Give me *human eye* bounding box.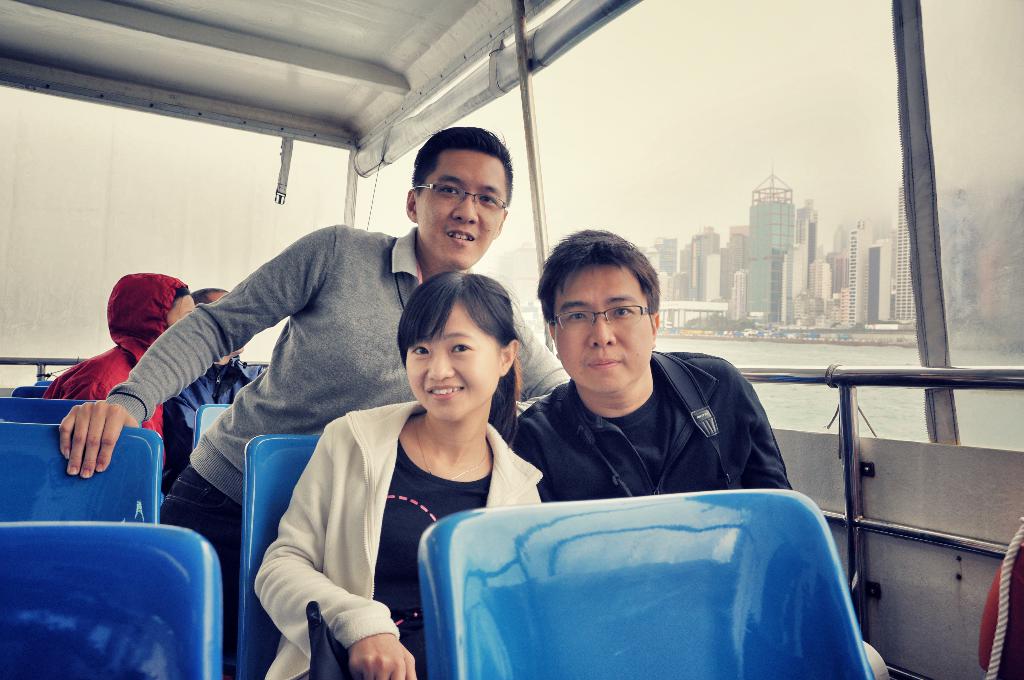
[x1=568, y1=307, x2=589, y2=323].
